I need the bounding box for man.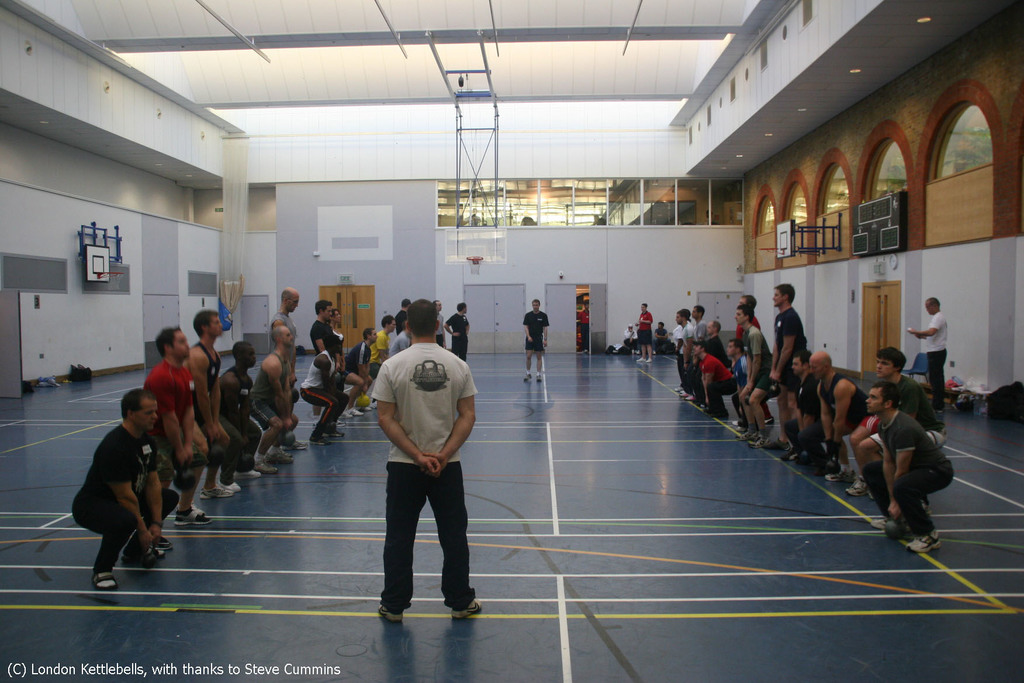
Here it is: 766/283/810/456.
